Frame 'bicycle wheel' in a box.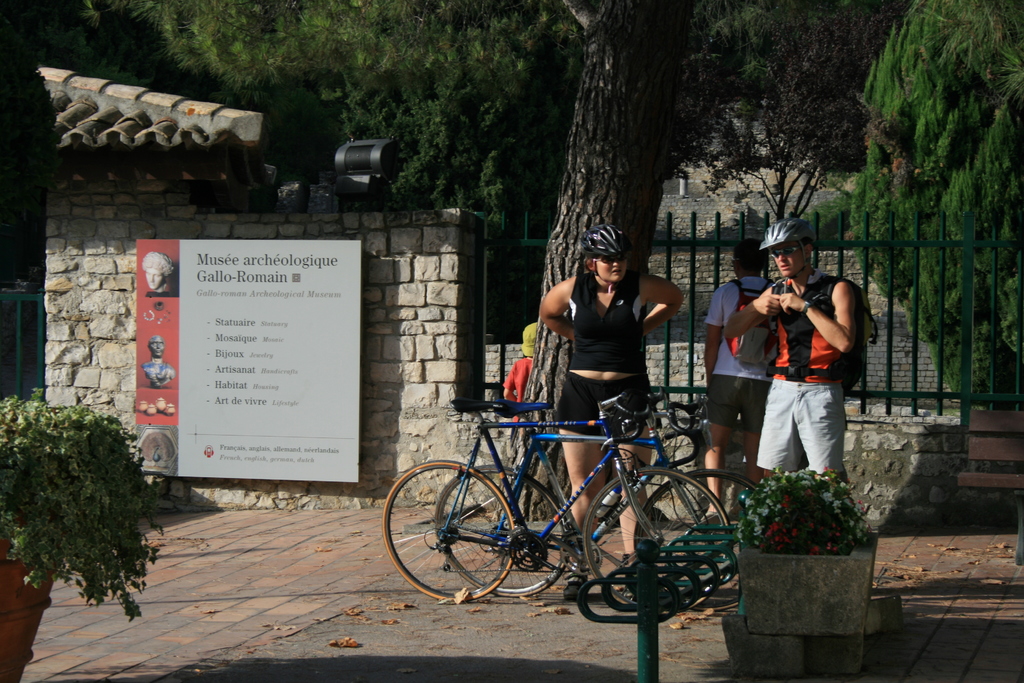
(left=580, top=463, right=726, bottom=621).
